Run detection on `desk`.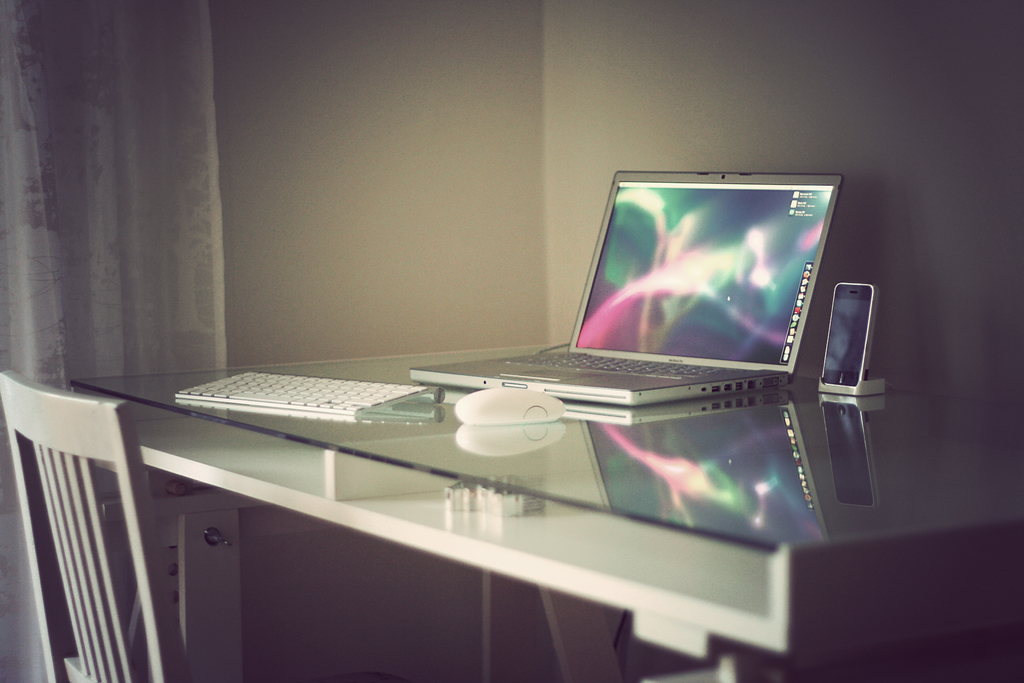
Result: [71,343,1023,682].
